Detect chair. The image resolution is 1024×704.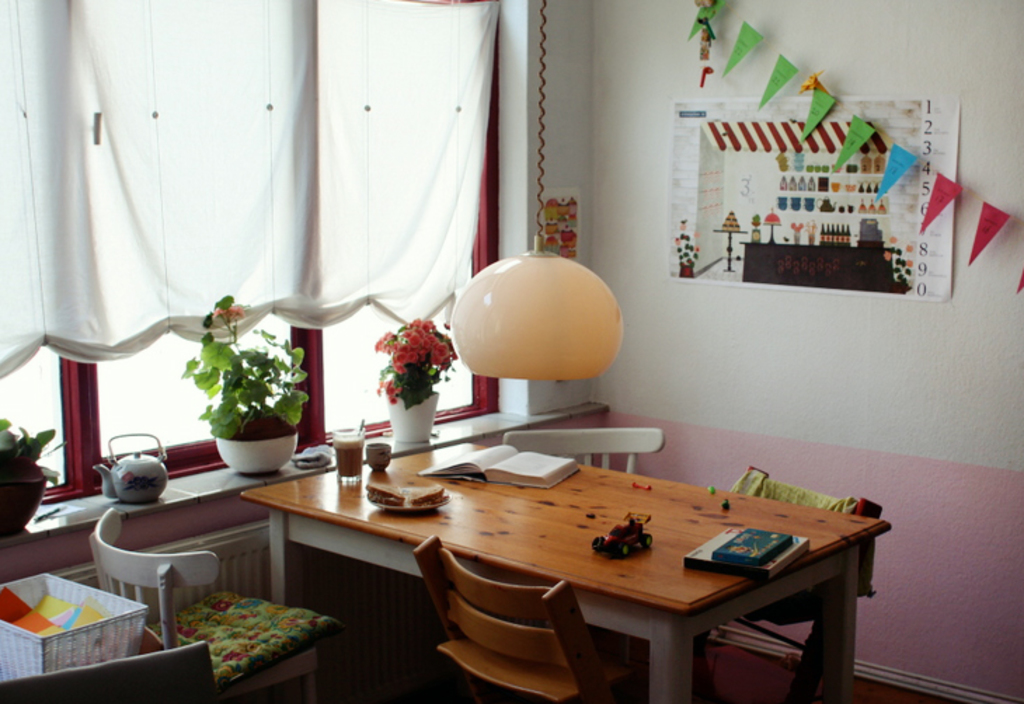
l=90, t=508, r=342, b=703.
